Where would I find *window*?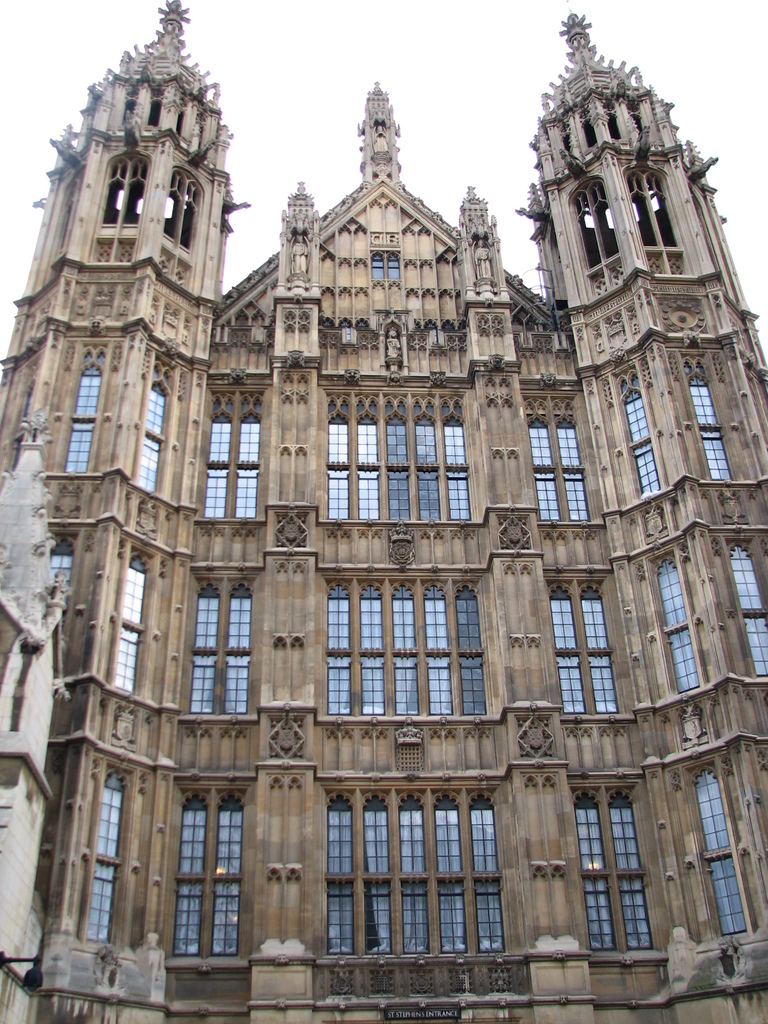
At select_region(91, 764, 131, 940).
